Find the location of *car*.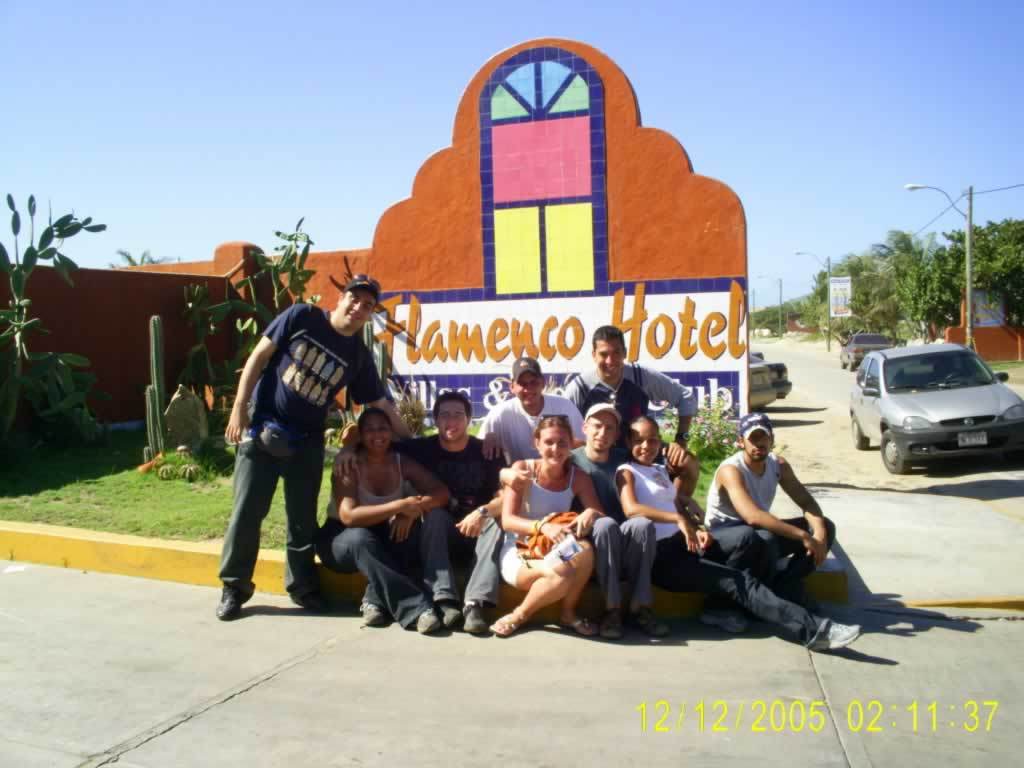
Location: x1=838, y1=333, x2=894, y2=372.
